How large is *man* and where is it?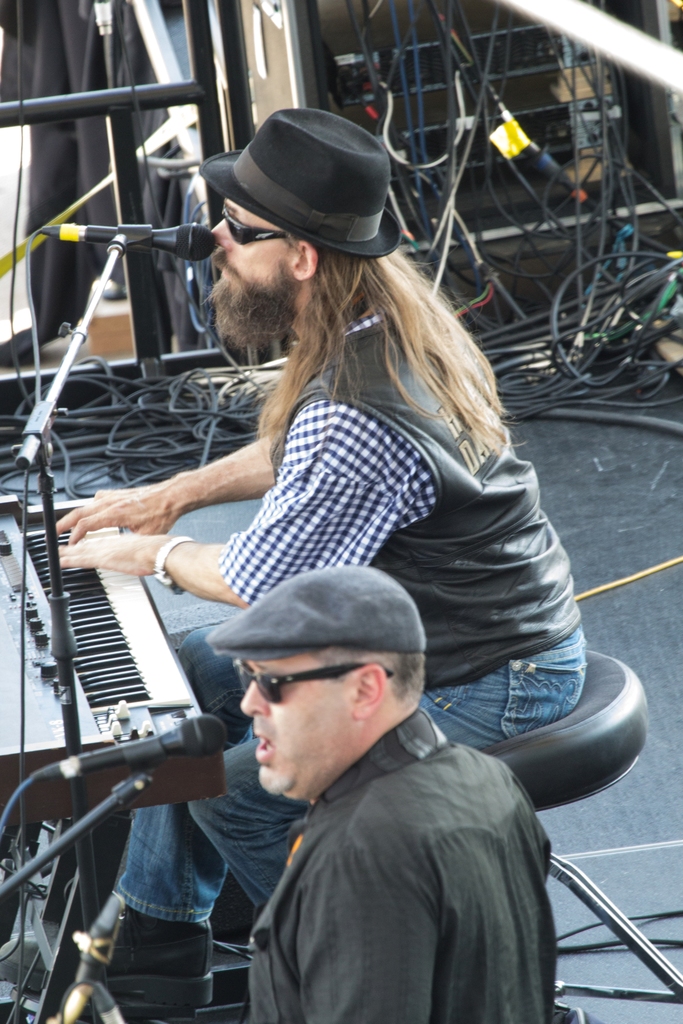
Bounding box: rect(0, 109, 582, 1015).
